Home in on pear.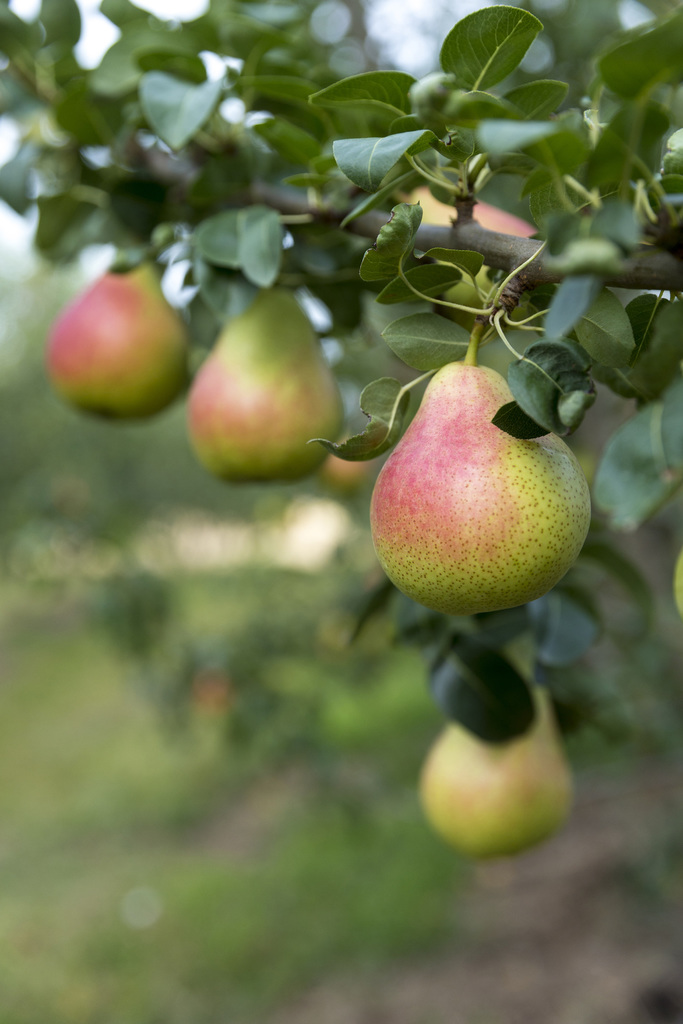
Homed in at <region>415, 627, 582, 860</region>.
